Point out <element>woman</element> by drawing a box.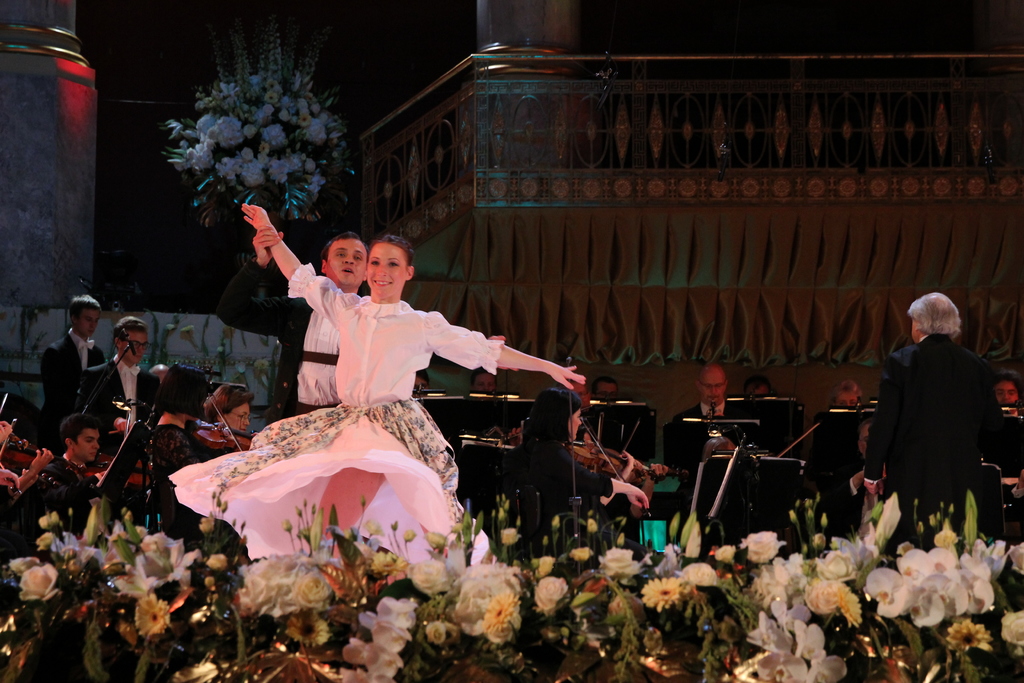
detection(504, 387, 654, 530).
